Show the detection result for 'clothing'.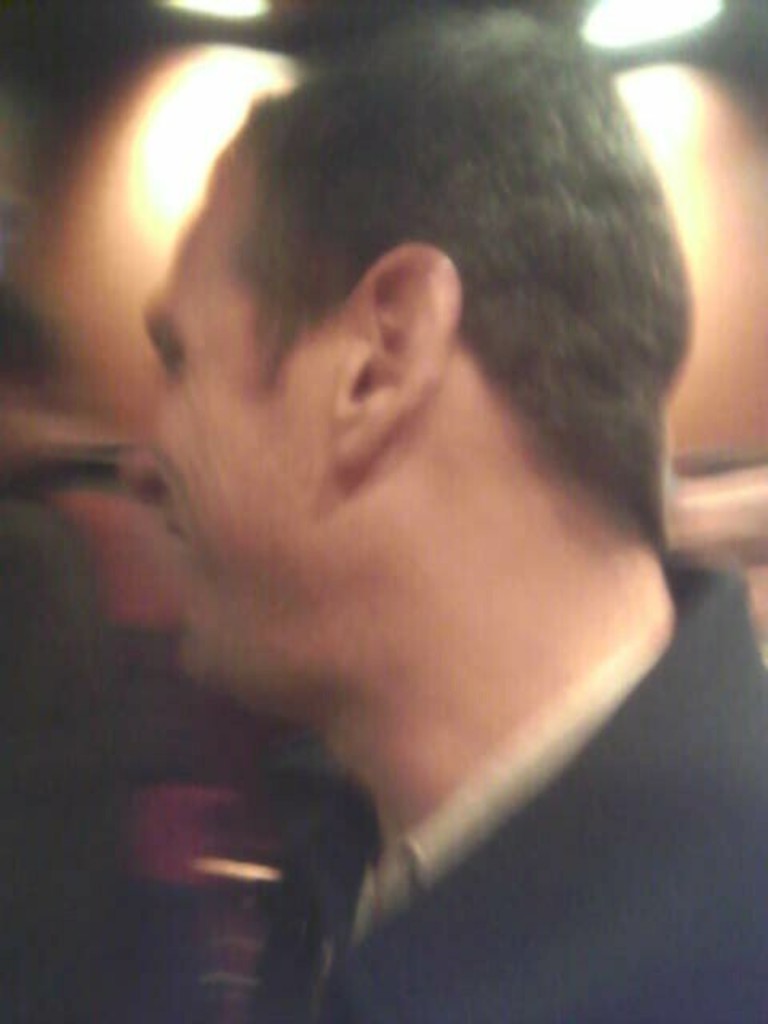
[246,555,766,1022].
